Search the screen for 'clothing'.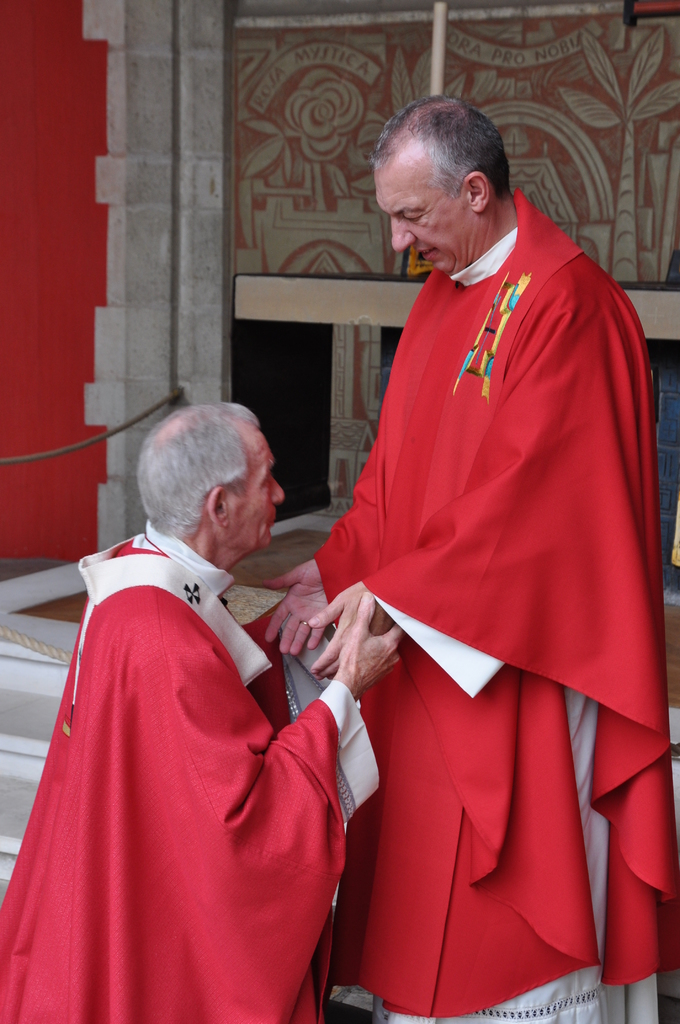
Found at Rect(22, 524, 357, 1023).
